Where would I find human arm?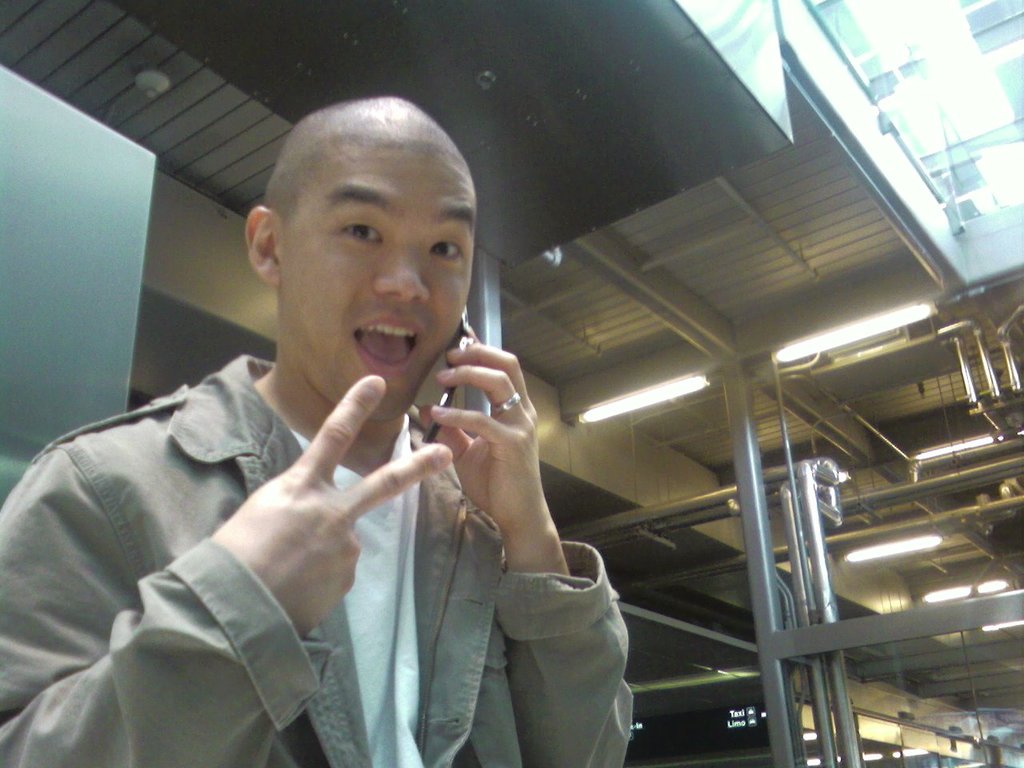
At (417, 346, 634, 767).
